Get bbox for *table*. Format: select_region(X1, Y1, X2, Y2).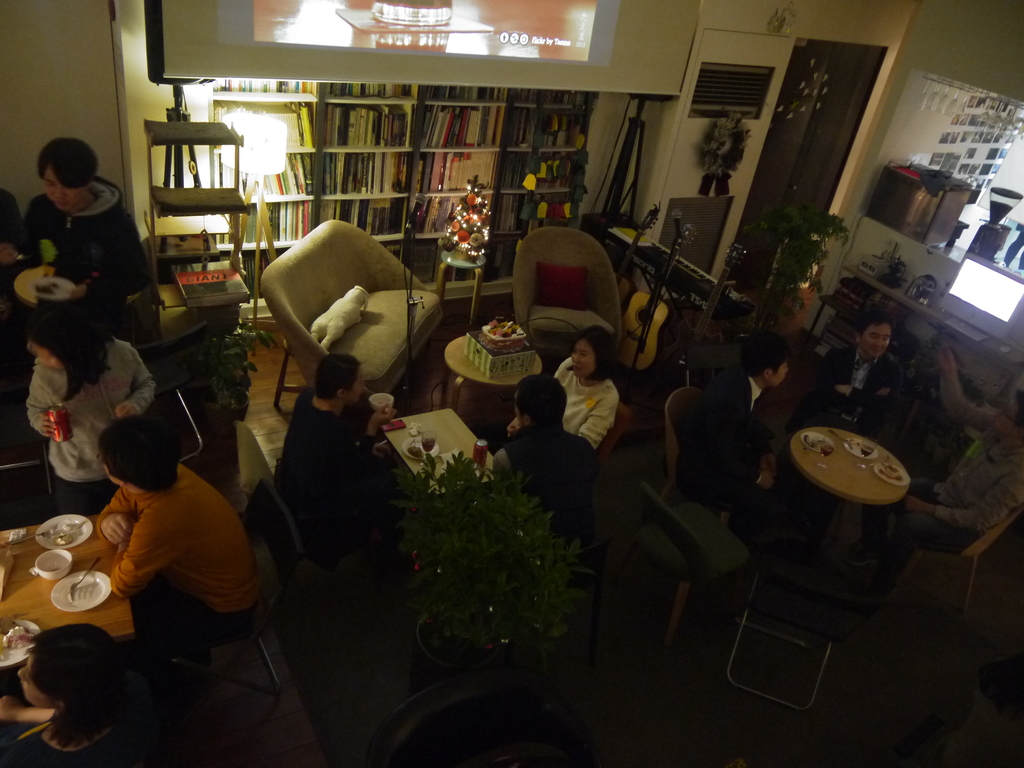
select_region(0, 526, 137, 650).
